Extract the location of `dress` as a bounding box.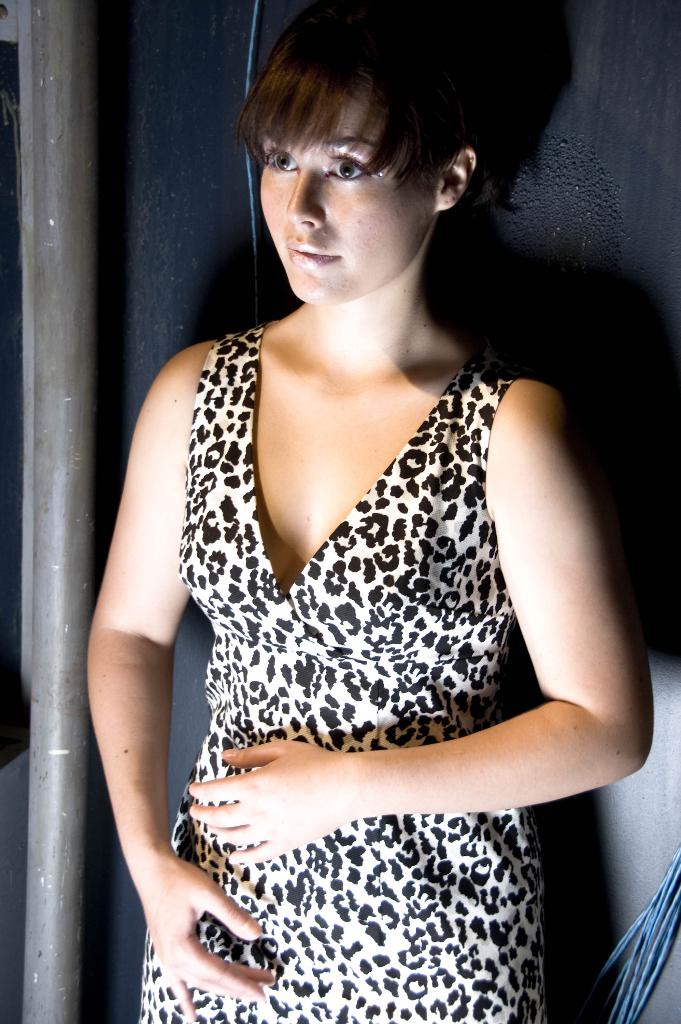
[138,323,546,1023].
